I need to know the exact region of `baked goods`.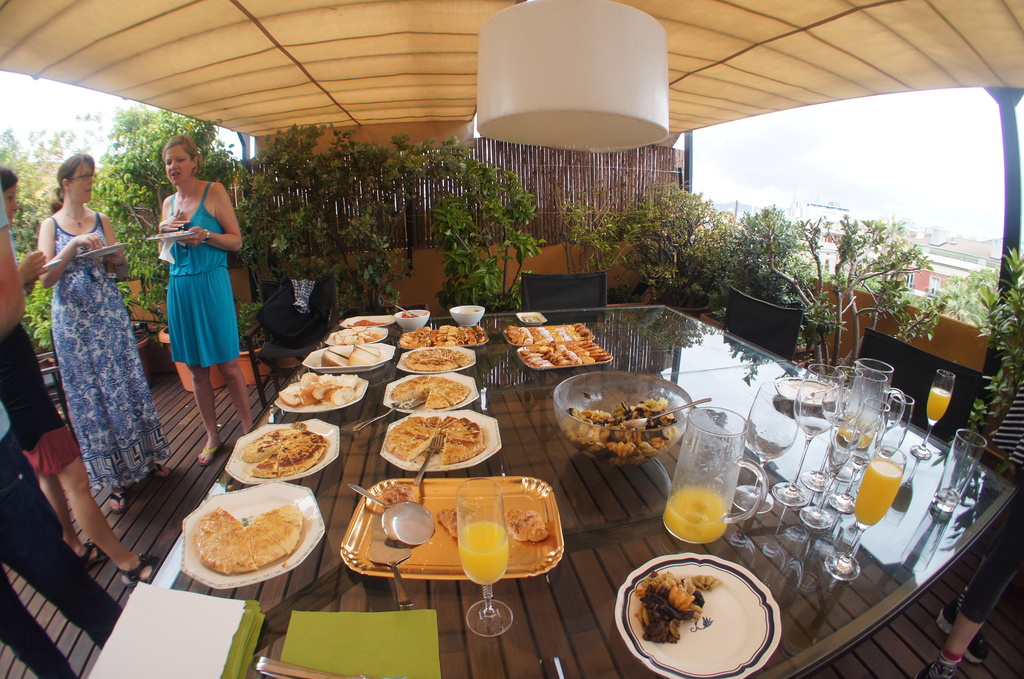
Region: select_region(410, 344, 470, 371).
